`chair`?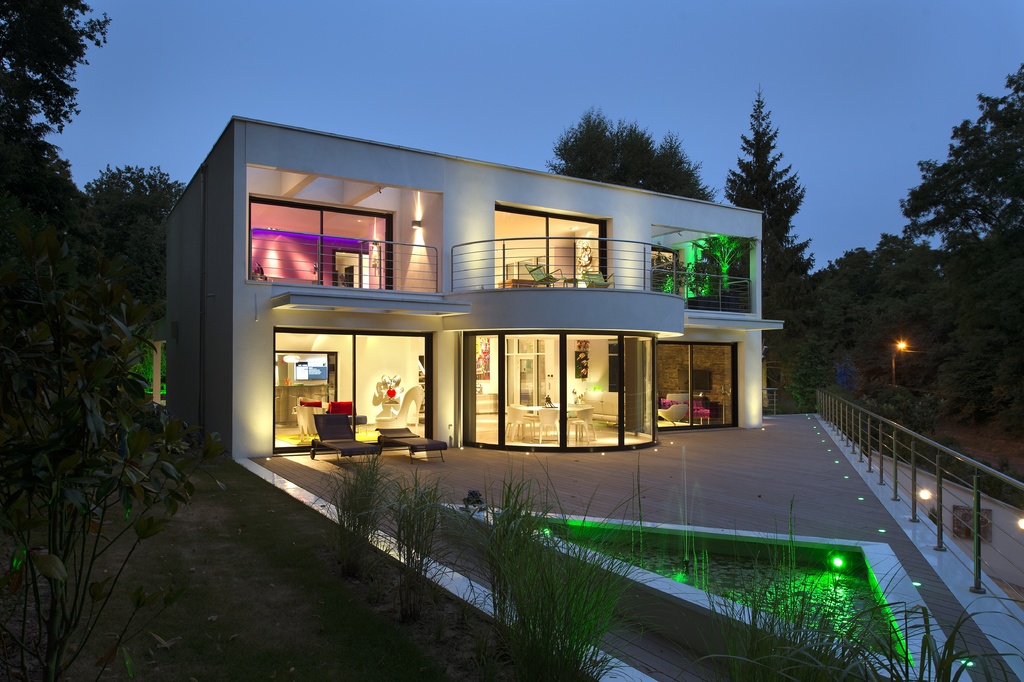
<bbox>330, 400, 368, 435</bbox>
